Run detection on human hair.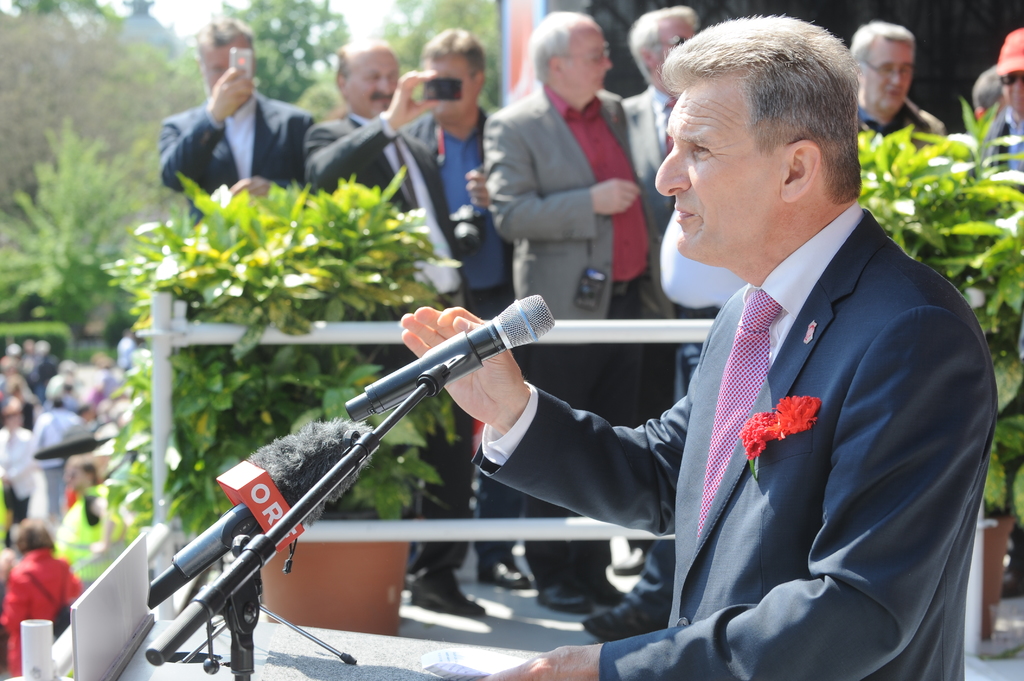
Result: 338 38 351 81.
